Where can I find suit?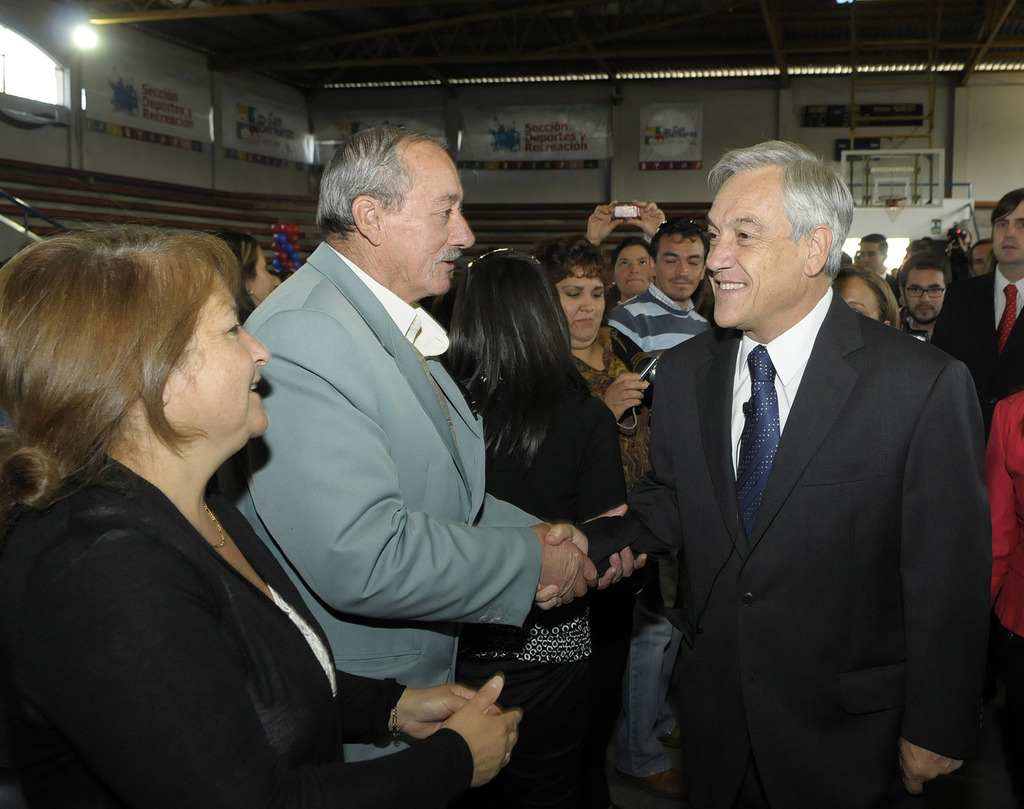
You can find it at bbox(628, 161, 1005, 808).
